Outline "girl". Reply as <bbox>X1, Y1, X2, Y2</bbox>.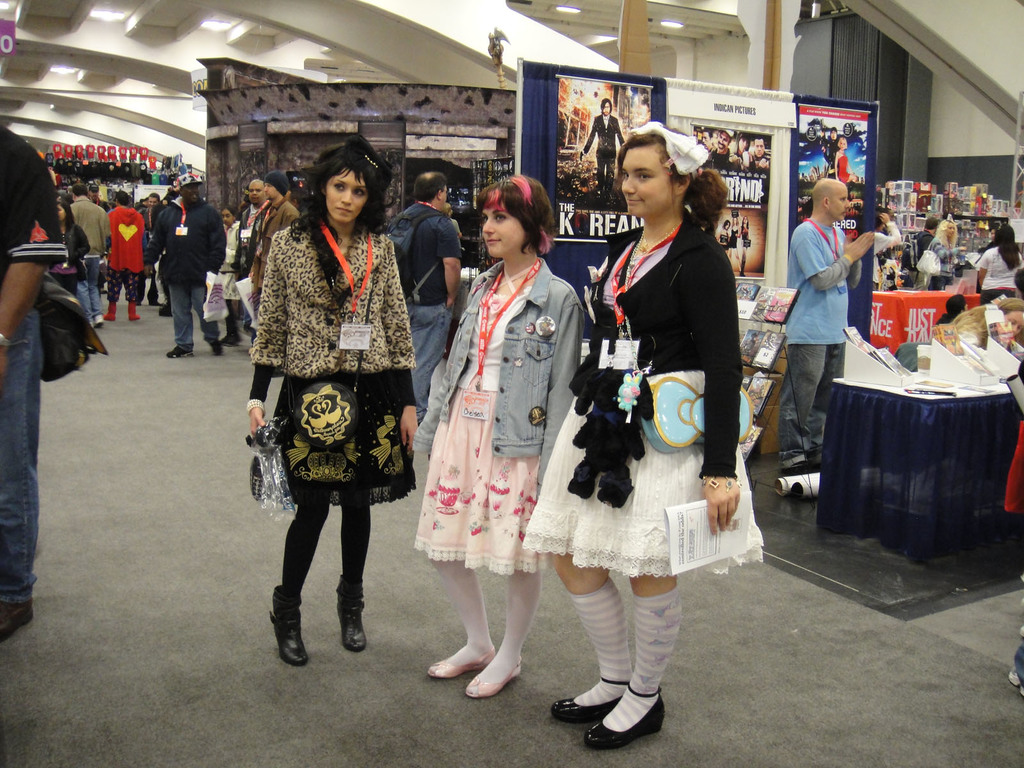
<bbox>245, 134, 418, 667</bbox>.
